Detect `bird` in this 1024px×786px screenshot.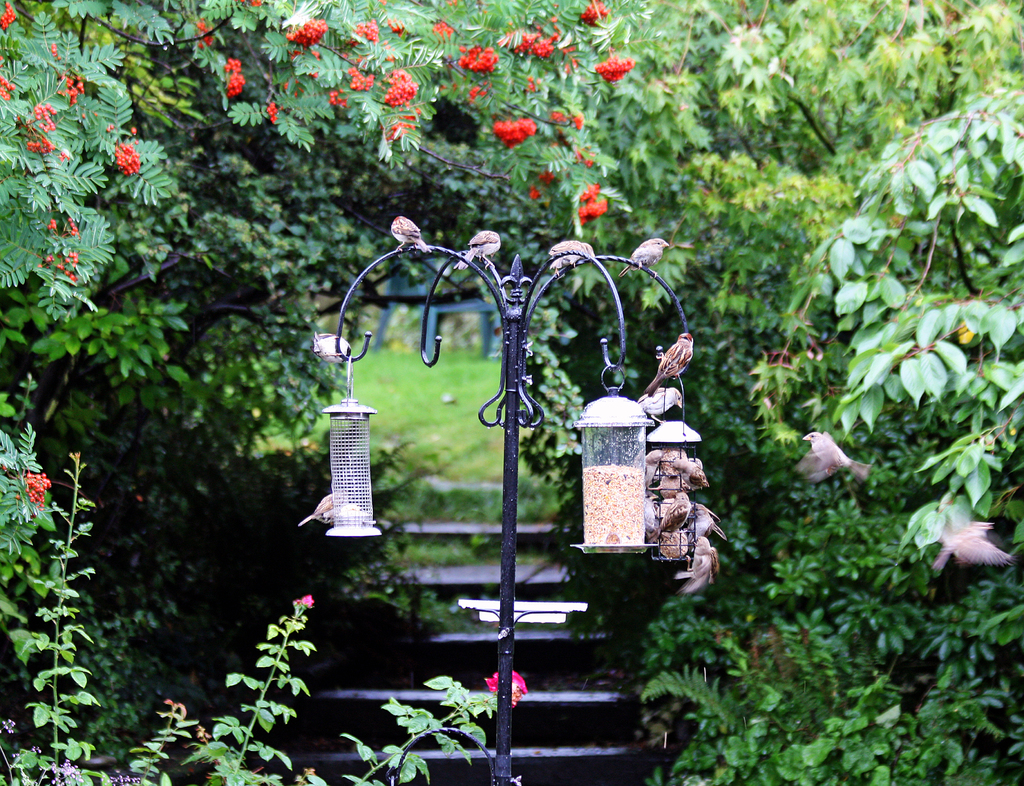
Detection: 547/238/595/280.
